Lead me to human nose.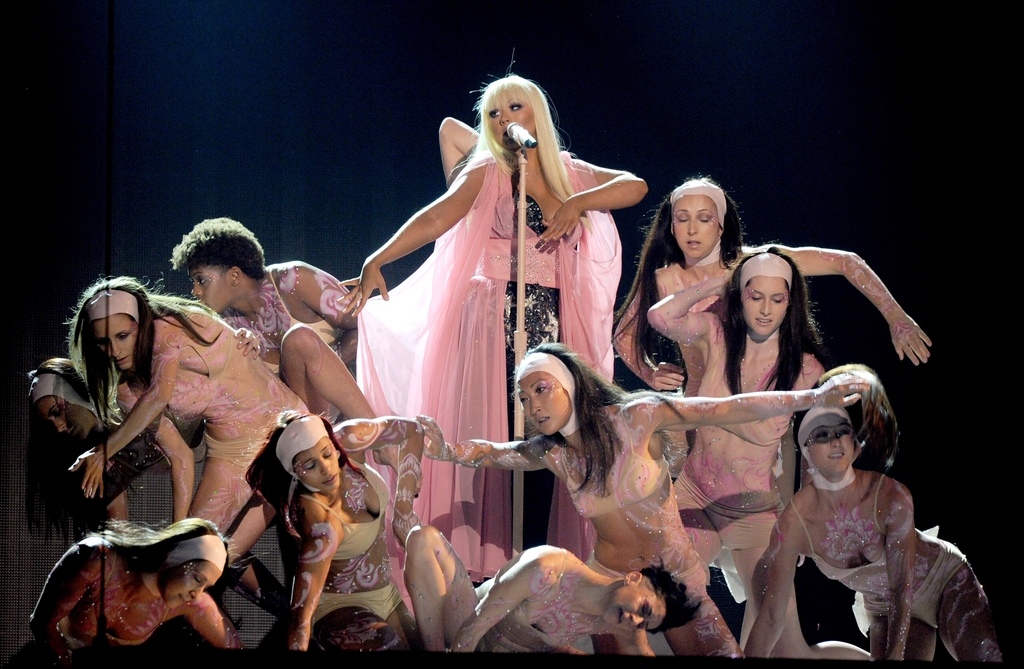
Lead to 191/287/198/296.
